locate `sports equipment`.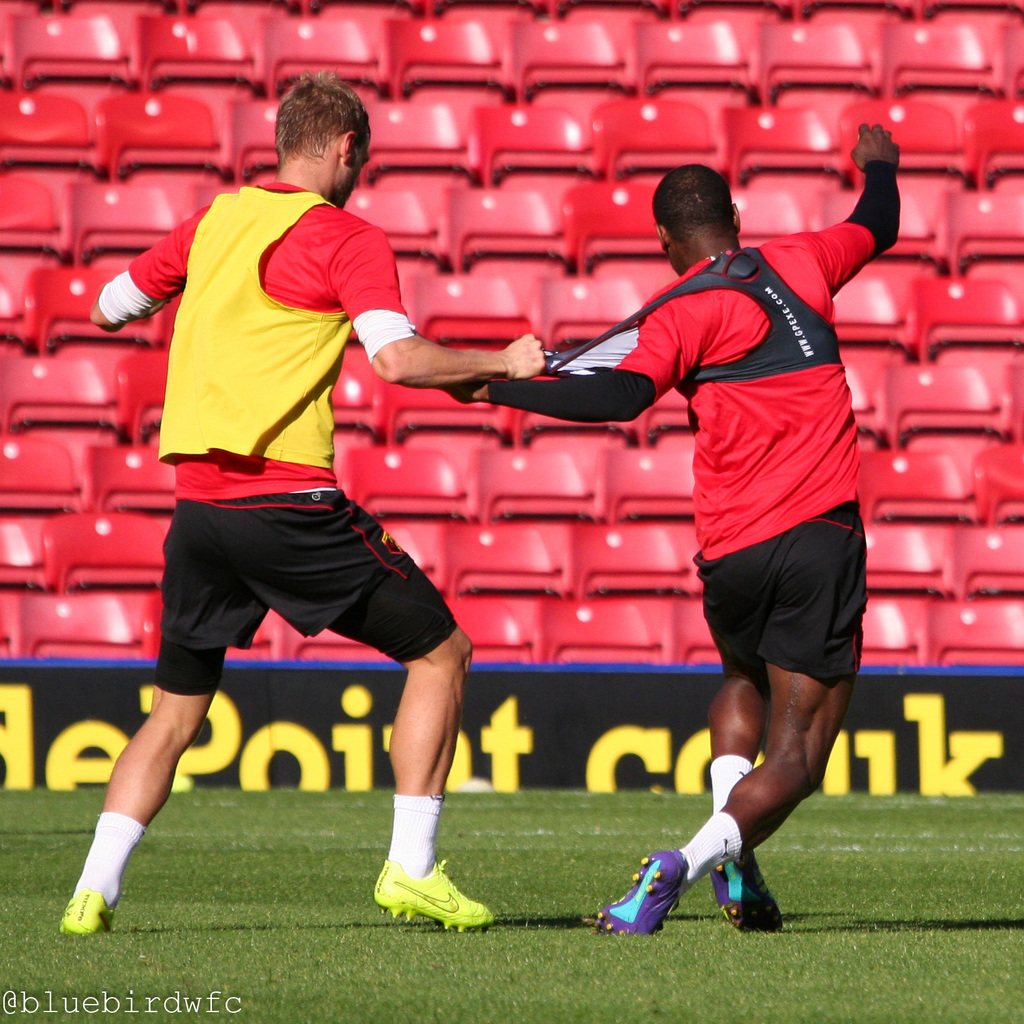
Bounding box: region(372, 860, 495, 938).
